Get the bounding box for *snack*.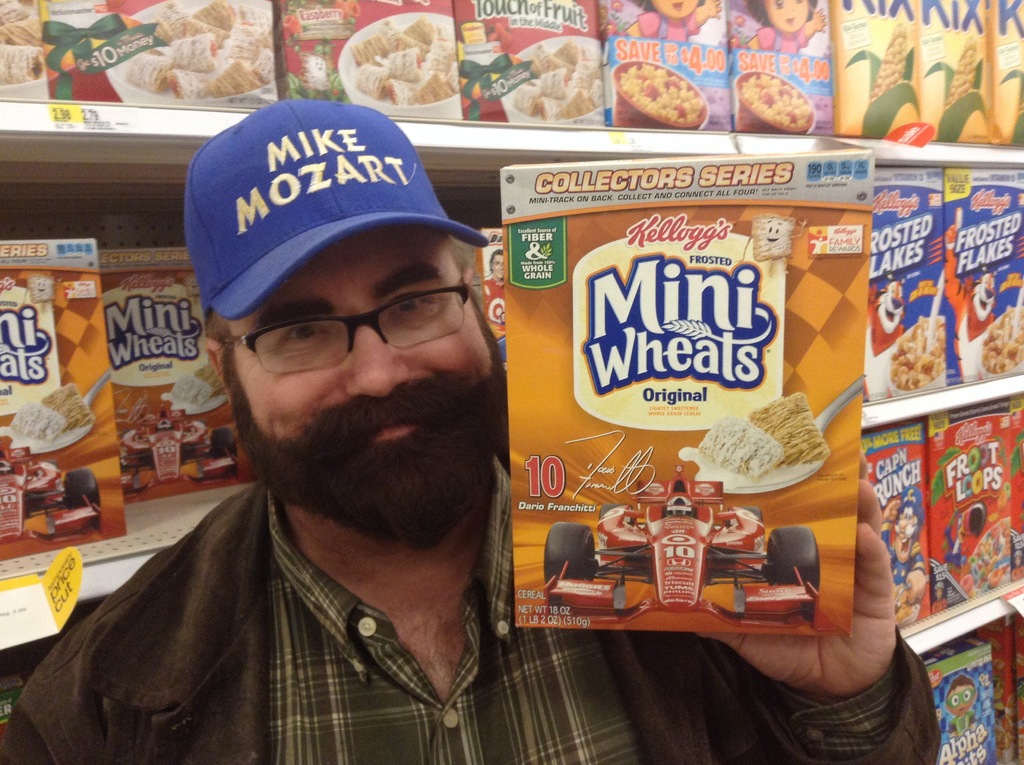
166,361,232,412.
